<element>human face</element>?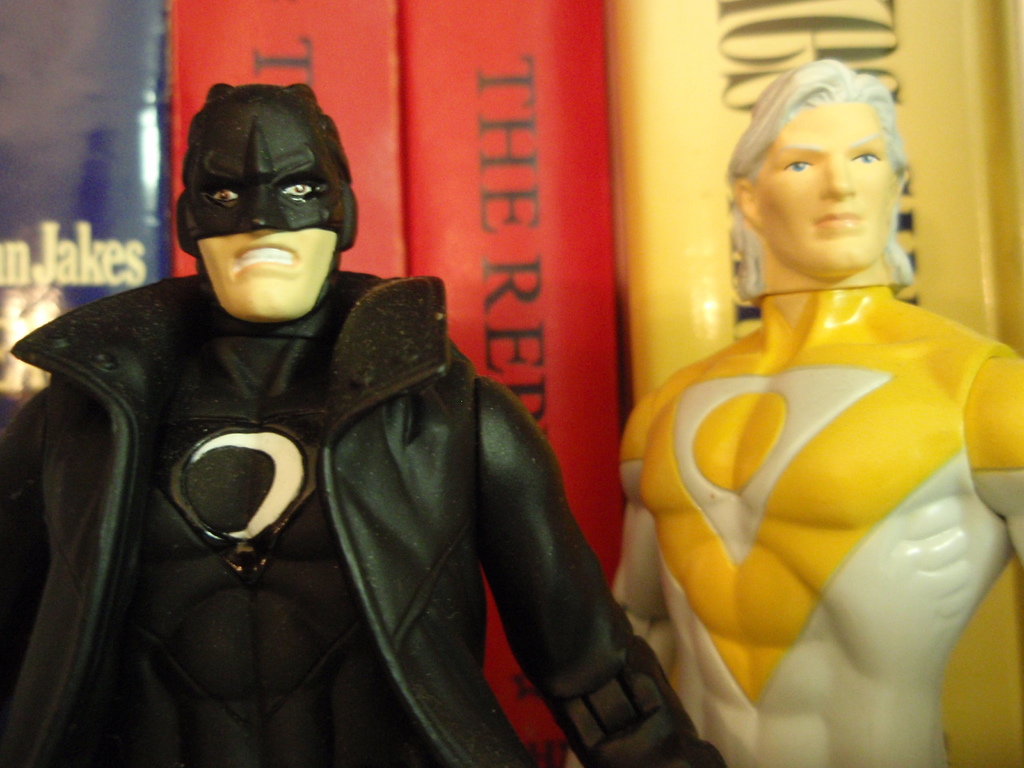
detection(752, 93, 893, 261)
